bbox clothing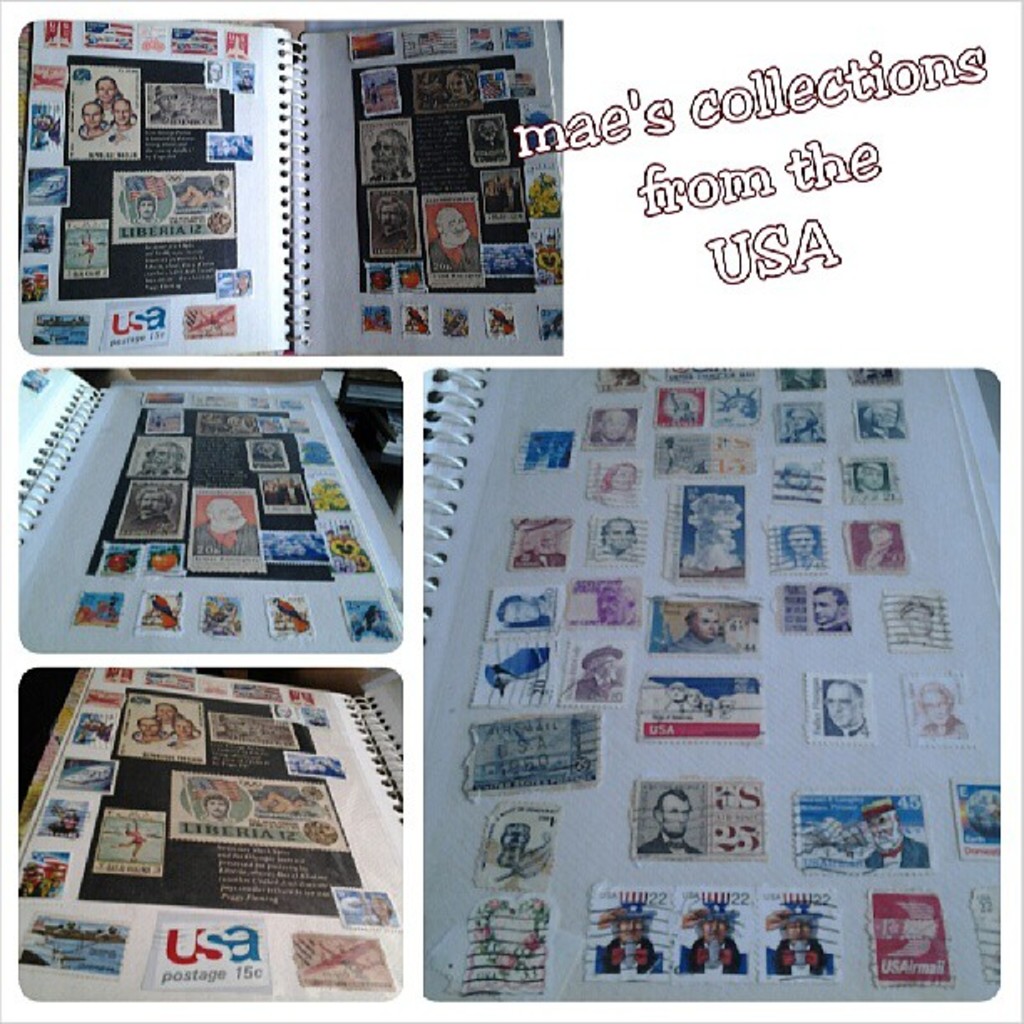
(417, 238, 482, 279)
